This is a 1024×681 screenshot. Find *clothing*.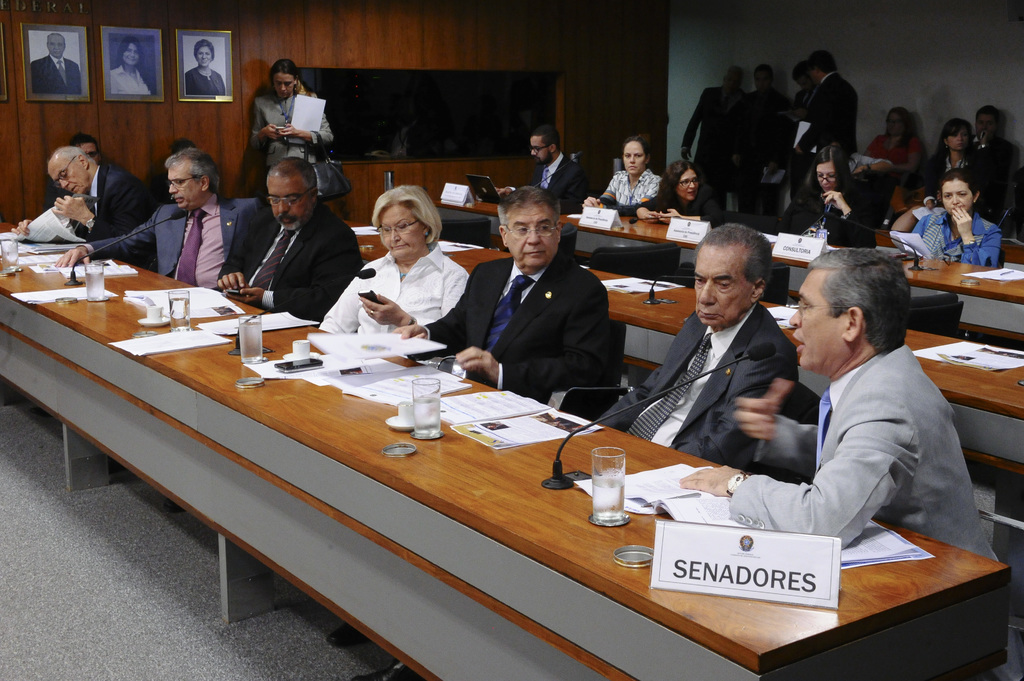
Bounding box: {"x1": 911, "y1": 212, "x2": 999, "y2": 272}.
